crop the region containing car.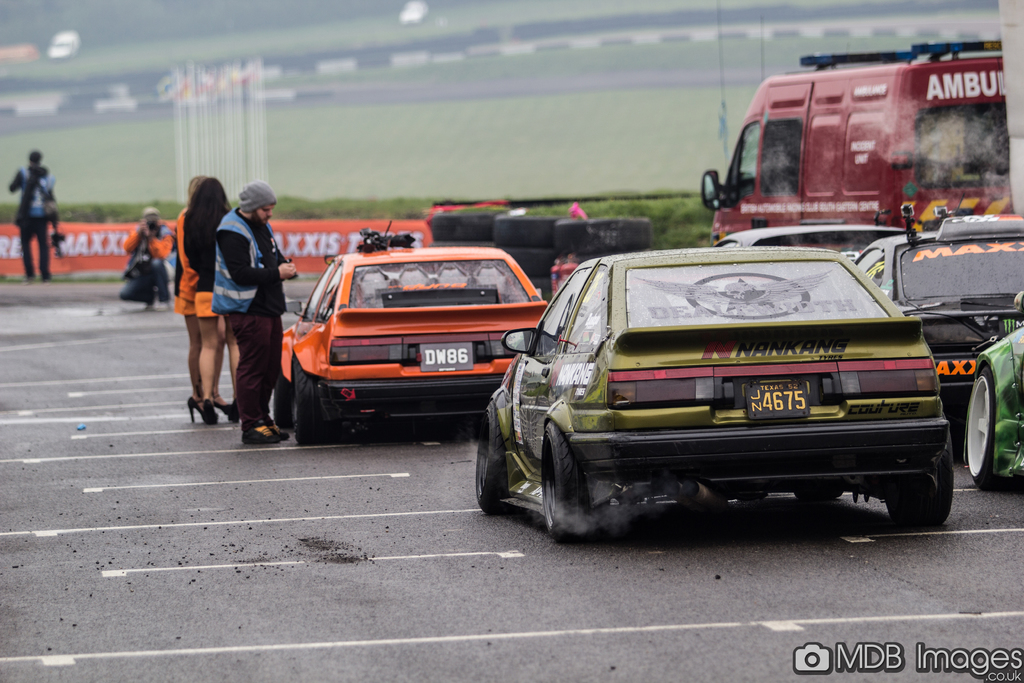
Crop region: region(274, 222, 555, 448).
